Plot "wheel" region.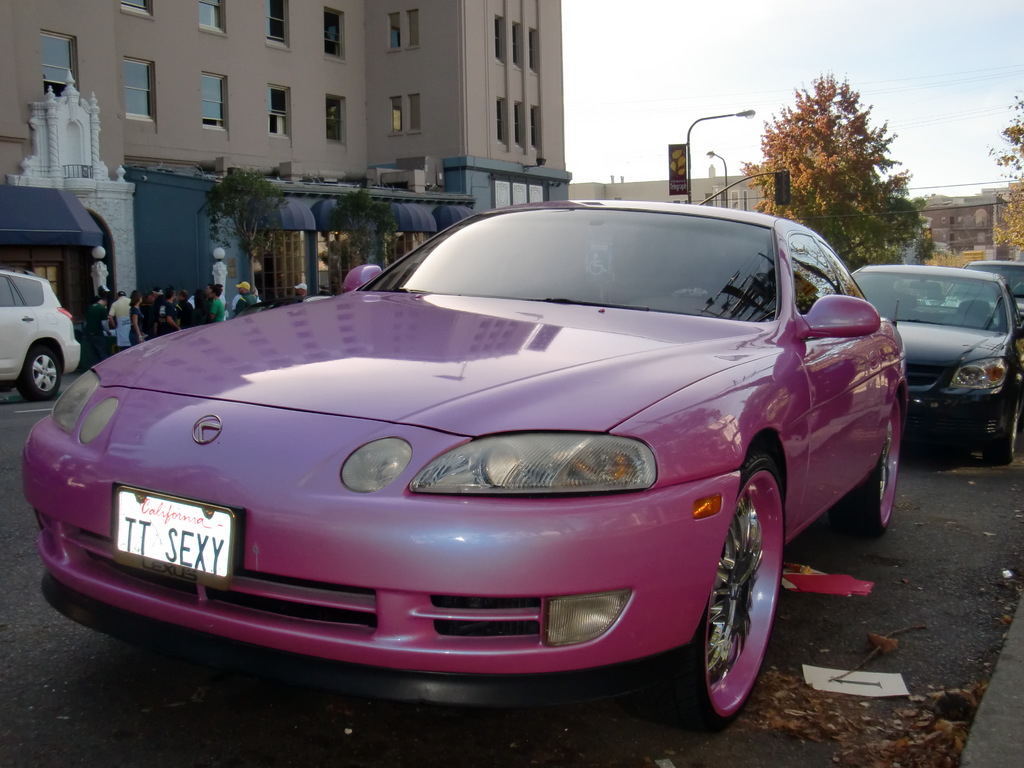
Plotted at l=687, t=463, r=786, b=730.
